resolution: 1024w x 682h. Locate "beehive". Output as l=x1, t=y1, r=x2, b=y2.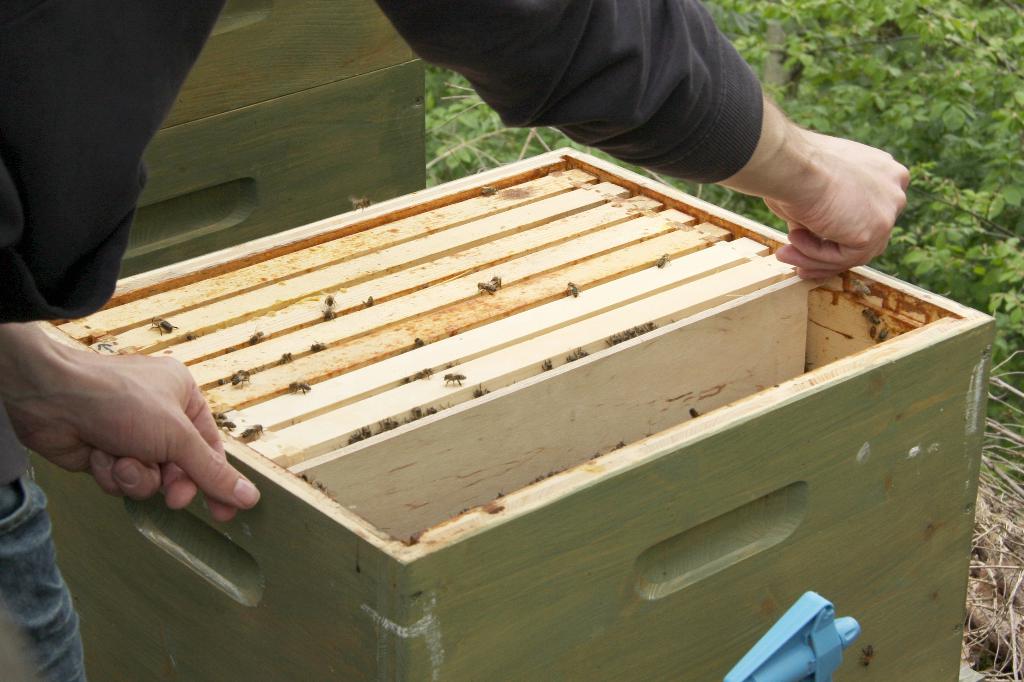
l=63, t=104, r=1023, b=681.
